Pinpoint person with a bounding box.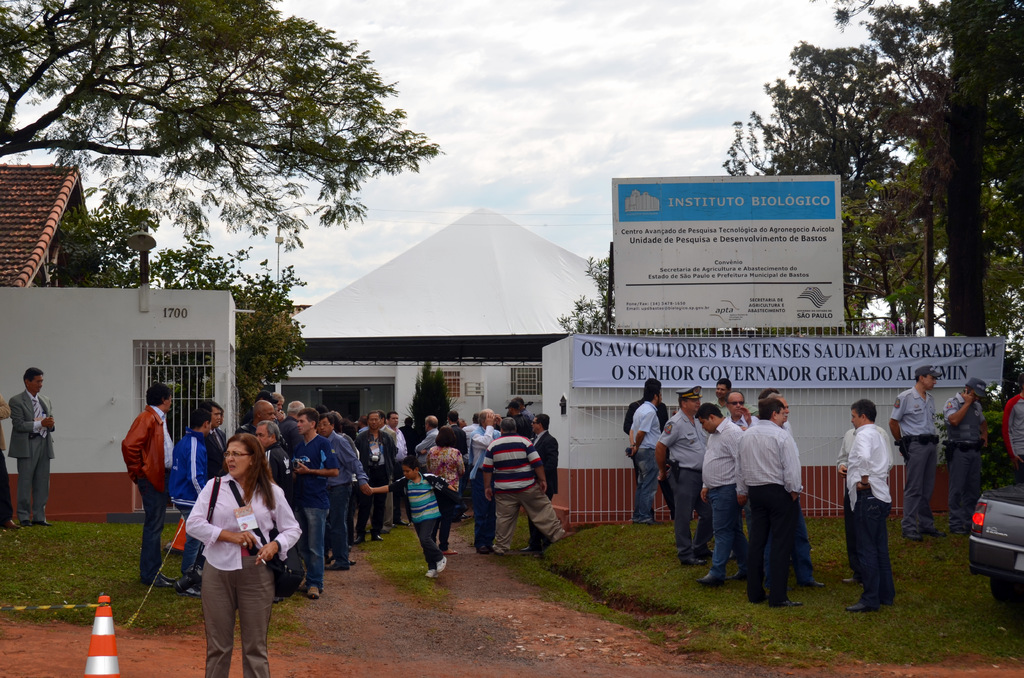
region(234, 400, 291, 448).
